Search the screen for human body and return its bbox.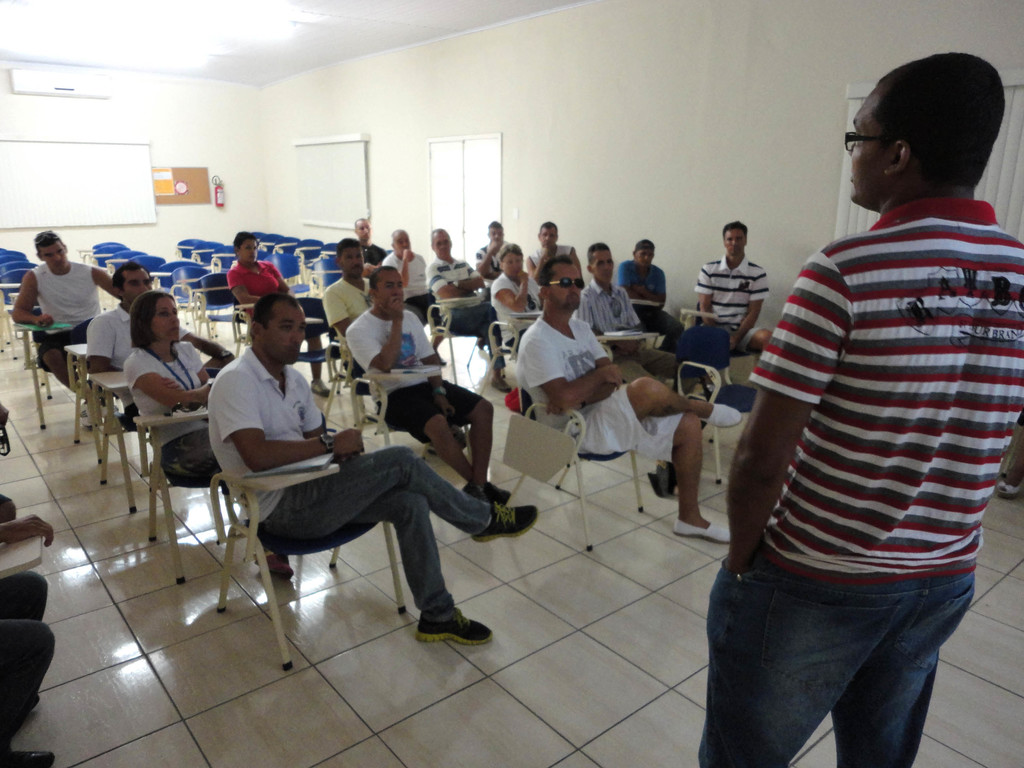
Found: [left=12, top=229, right=120, bottom=392].
